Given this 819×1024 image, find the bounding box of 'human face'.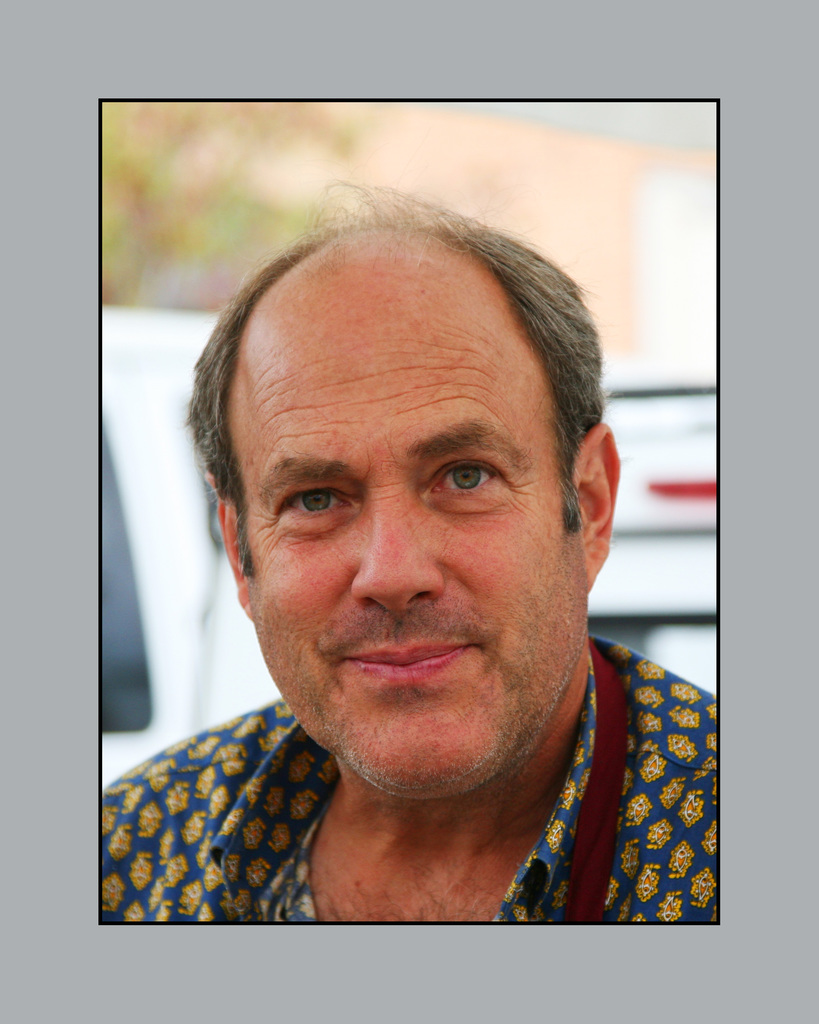
228:325:589:794.
